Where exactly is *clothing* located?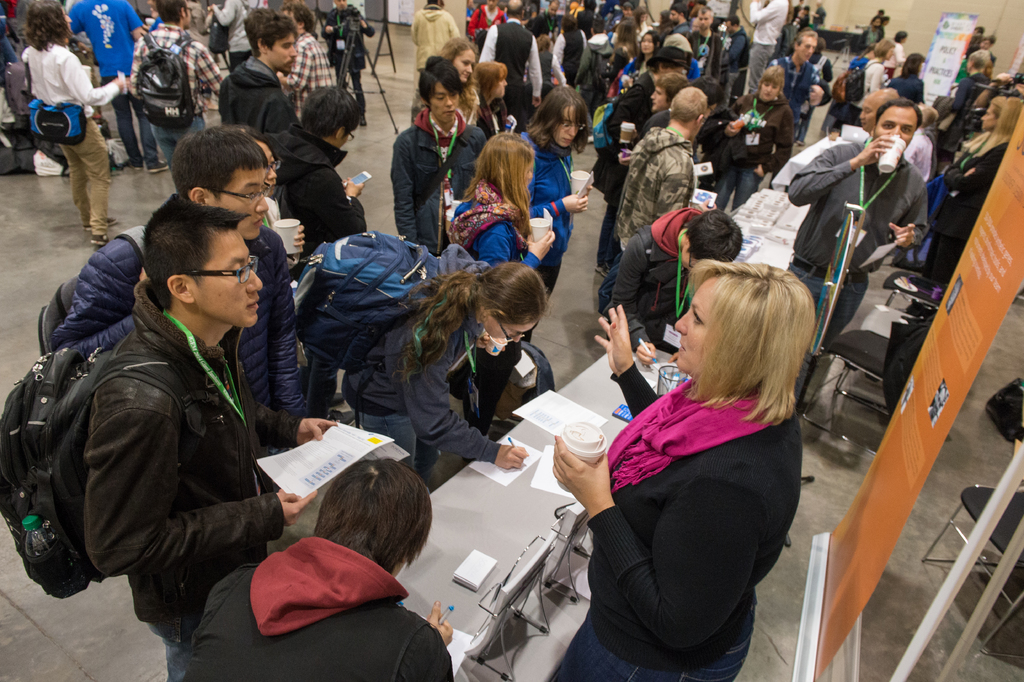
Its bounding box is bbox(519, 128, 579, 346).
